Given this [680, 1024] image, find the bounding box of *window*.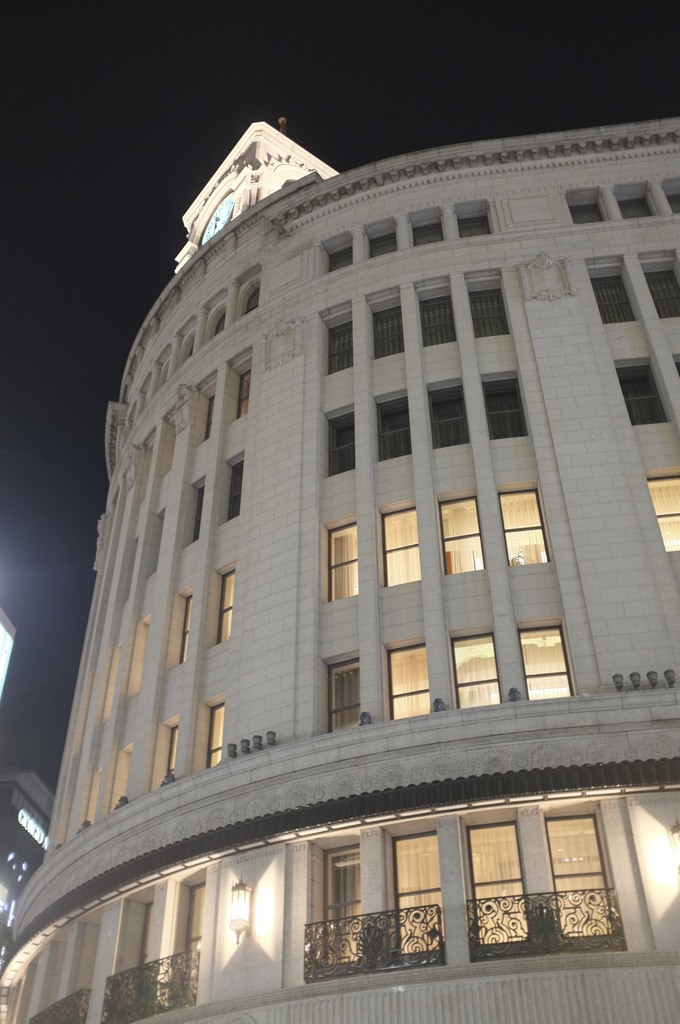
region(322, 404, 364, 480).
